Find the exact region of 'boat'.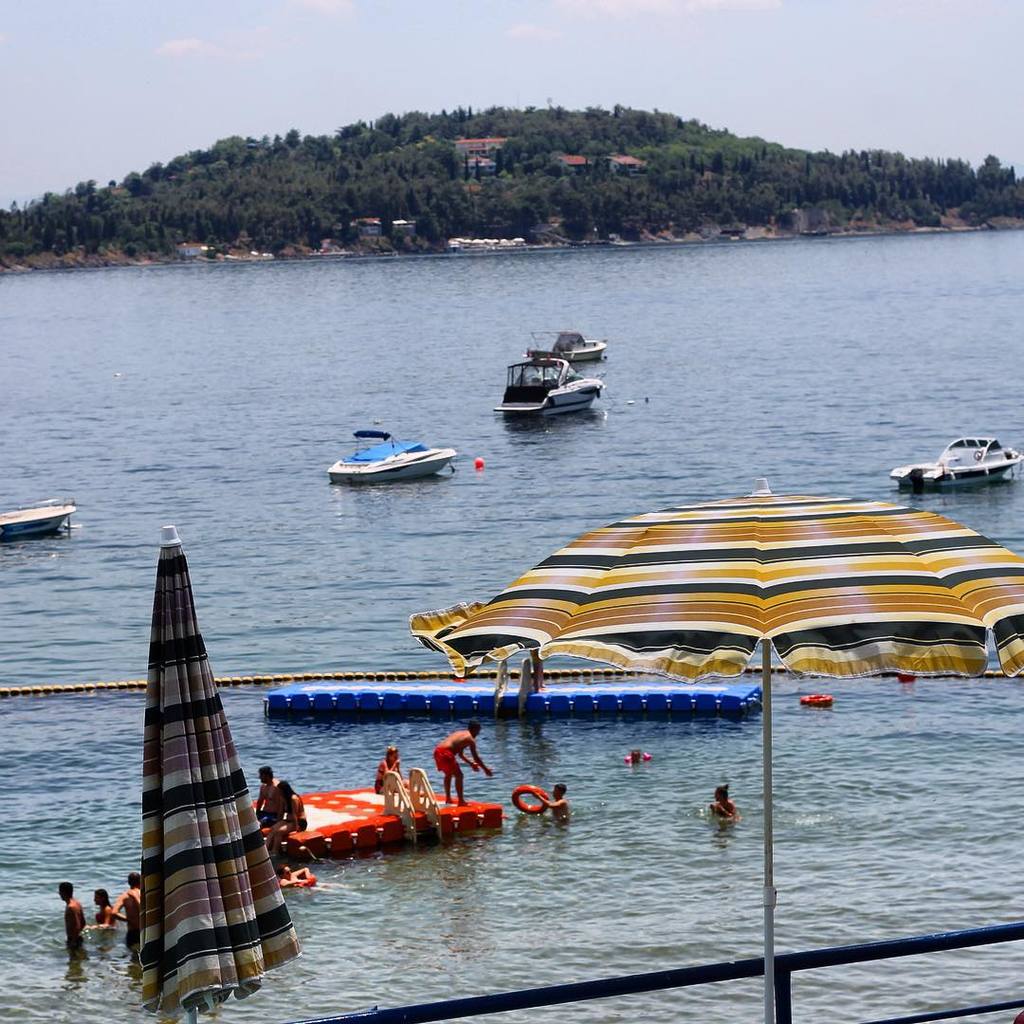
Exact region: 884:432:1023:492.
